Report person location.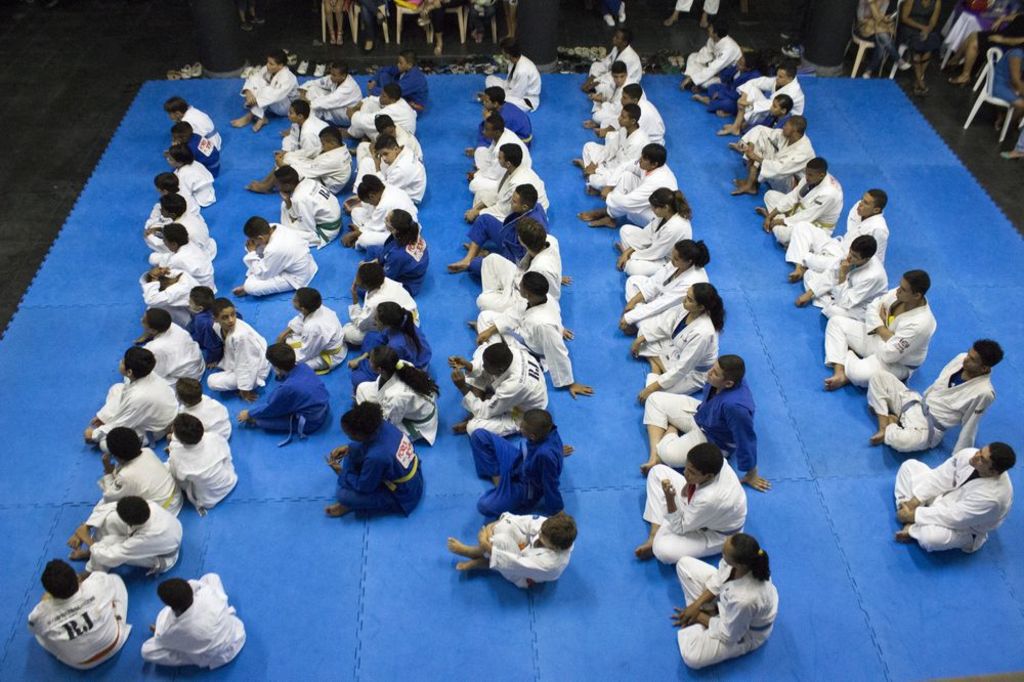
Report: box=[244, 124, 352, 196].
